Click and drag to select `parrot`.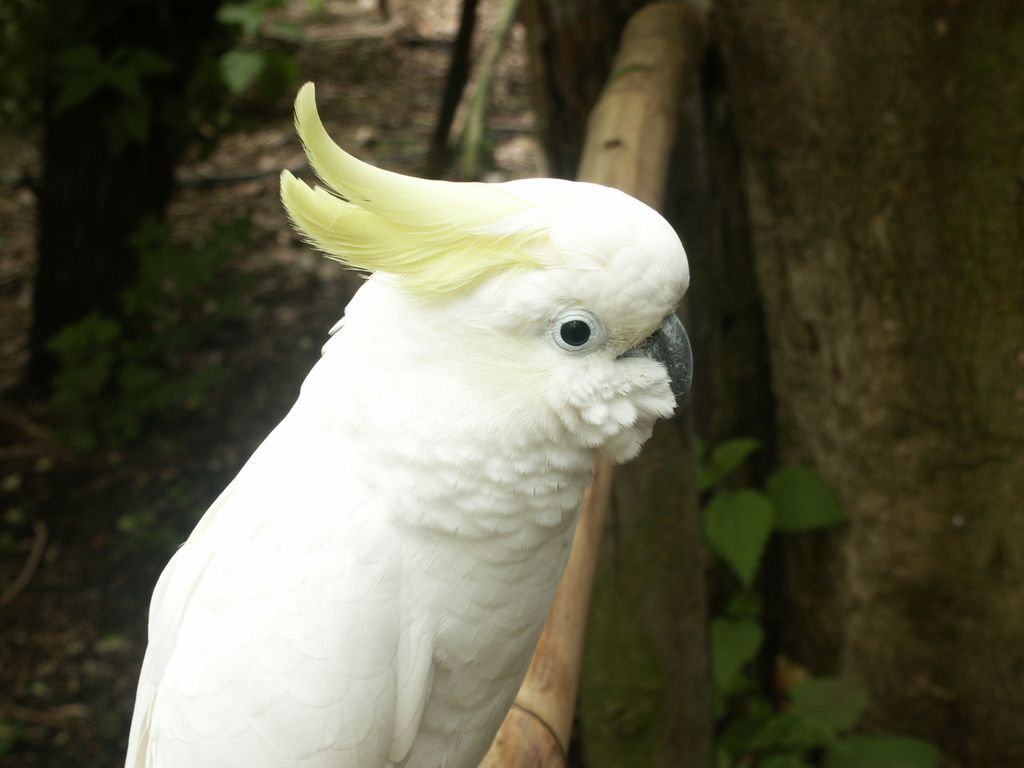
Selection: 124 80 694 766.
